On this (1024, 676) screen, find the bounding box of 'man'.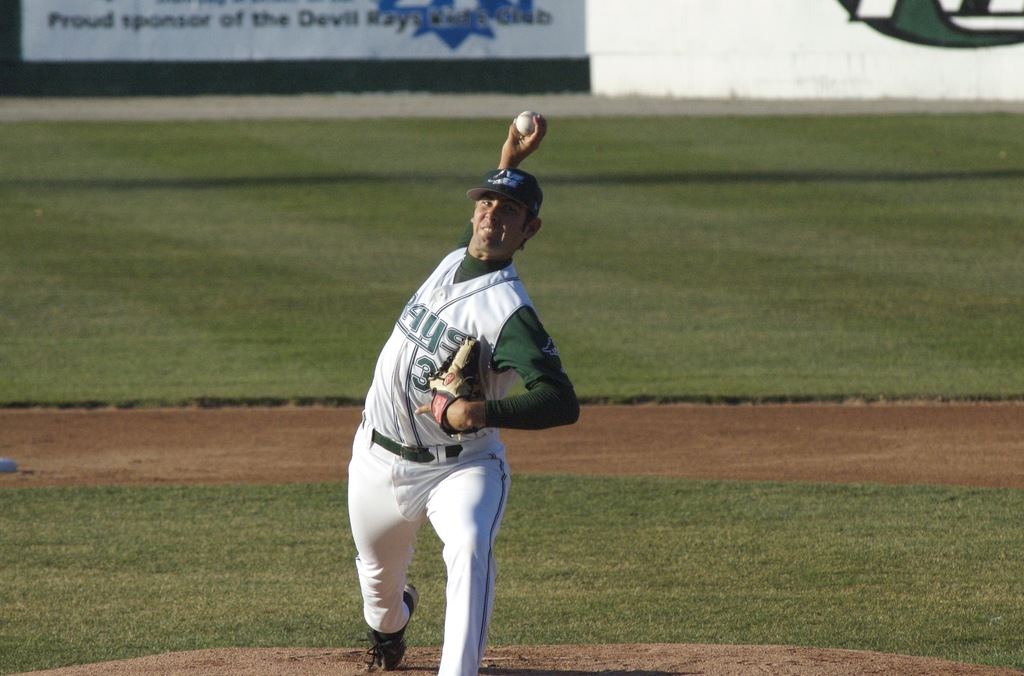
Bounding box: (left=314, top=118, right=572, bottom=675).
